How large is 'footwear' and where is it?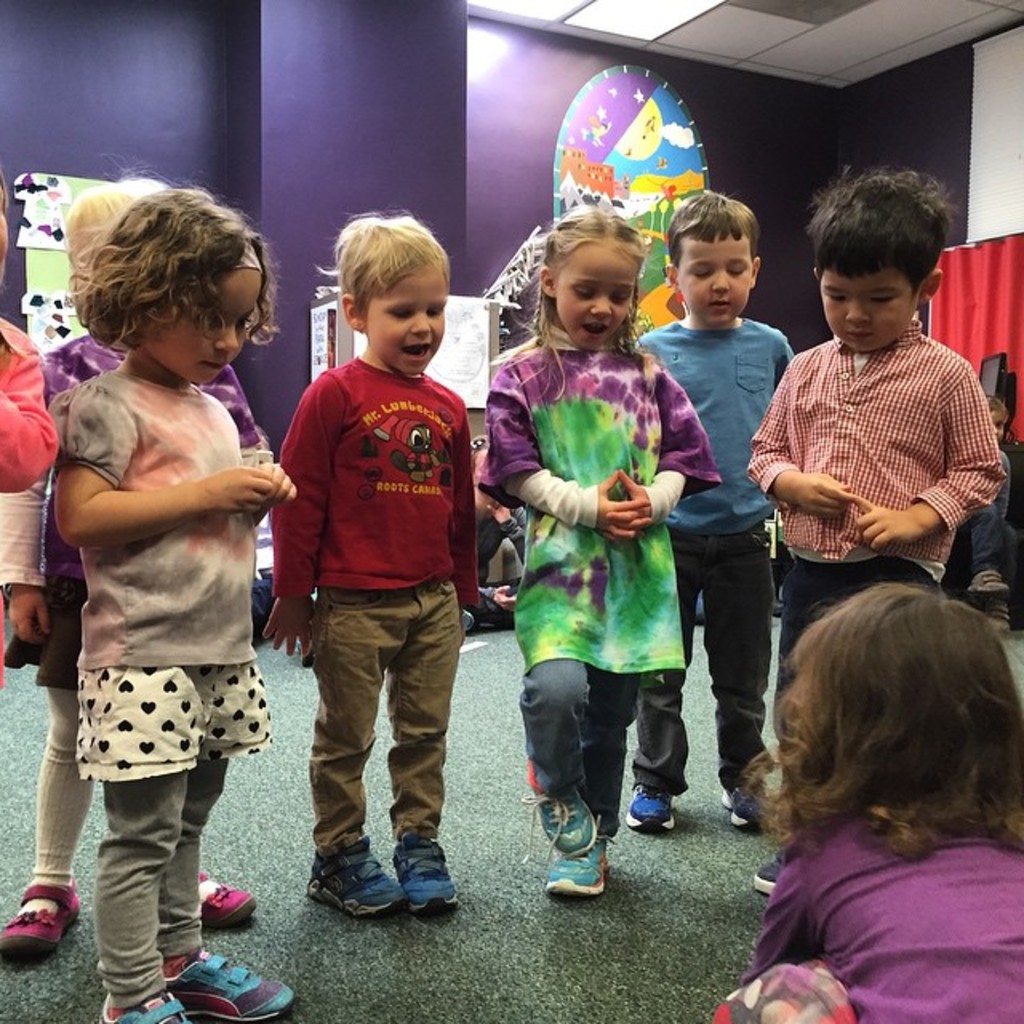
Bounding box: crop(195, 874, 254, 931).
